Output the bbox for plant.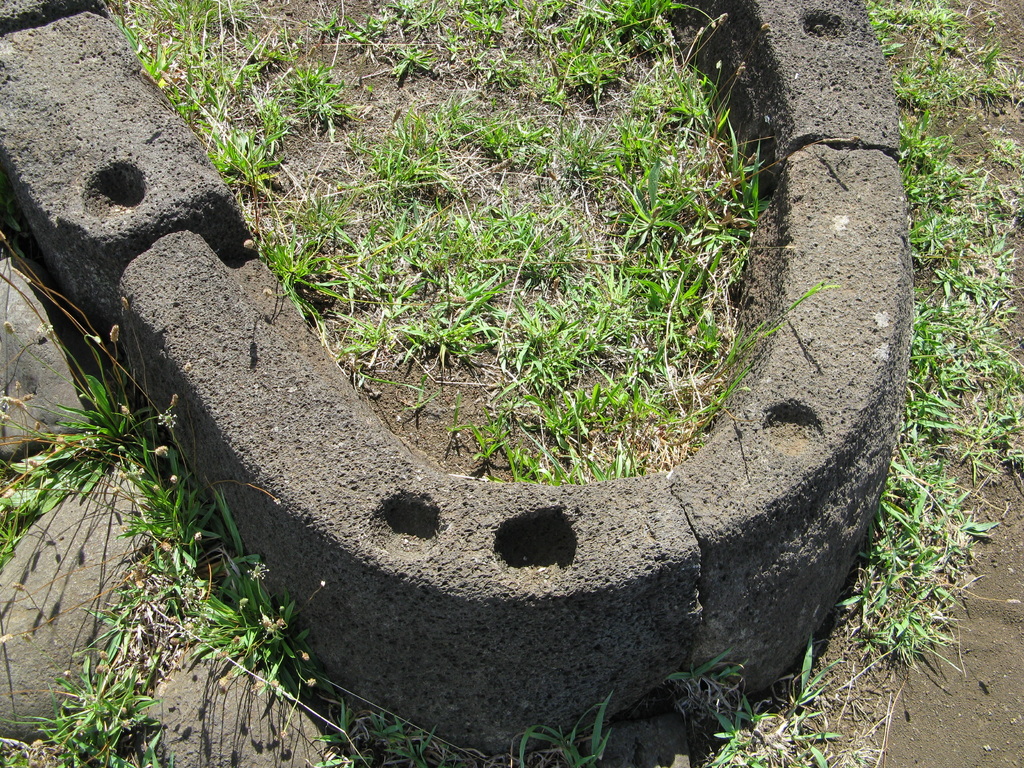
<box>8,645,196,765</box>.
